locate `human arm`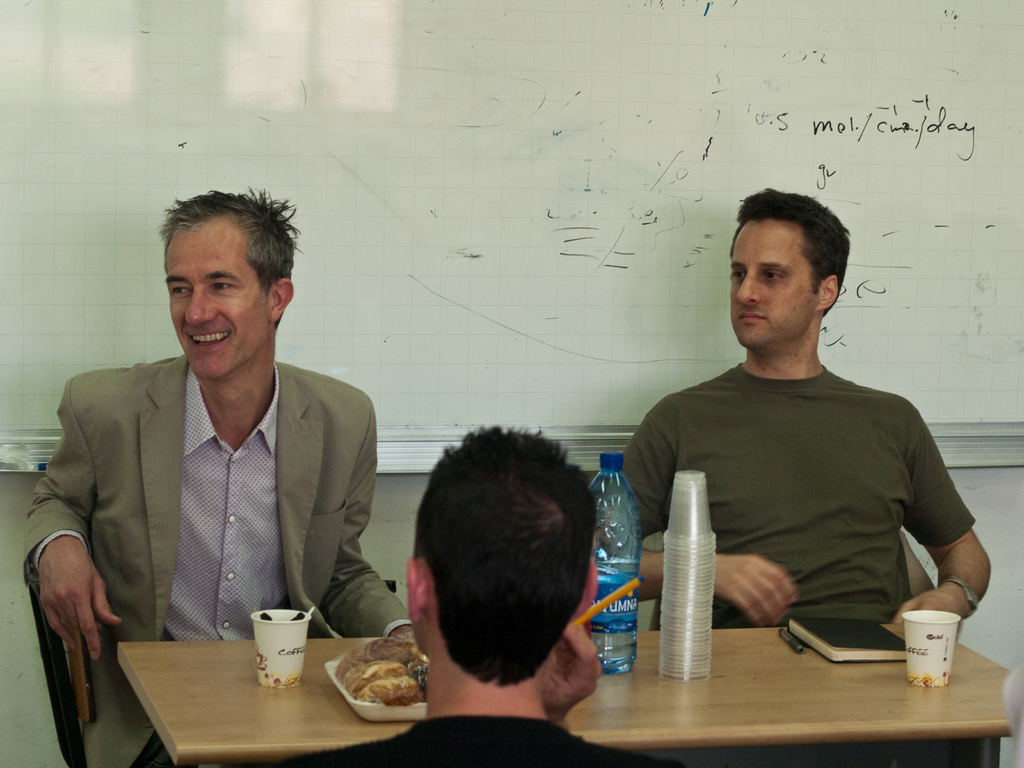
{"left": 890, "top": 402, "right": 999, "bottom": 621}
